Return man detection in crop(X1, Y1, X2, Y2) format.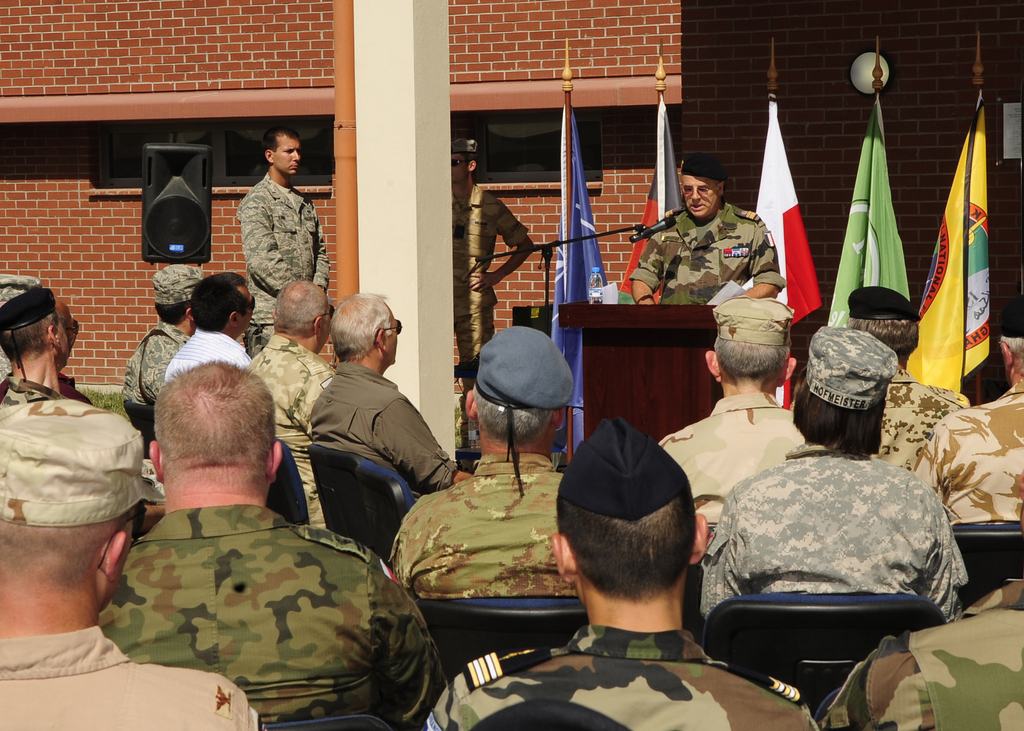
crop(442, 136, 531, 452).
